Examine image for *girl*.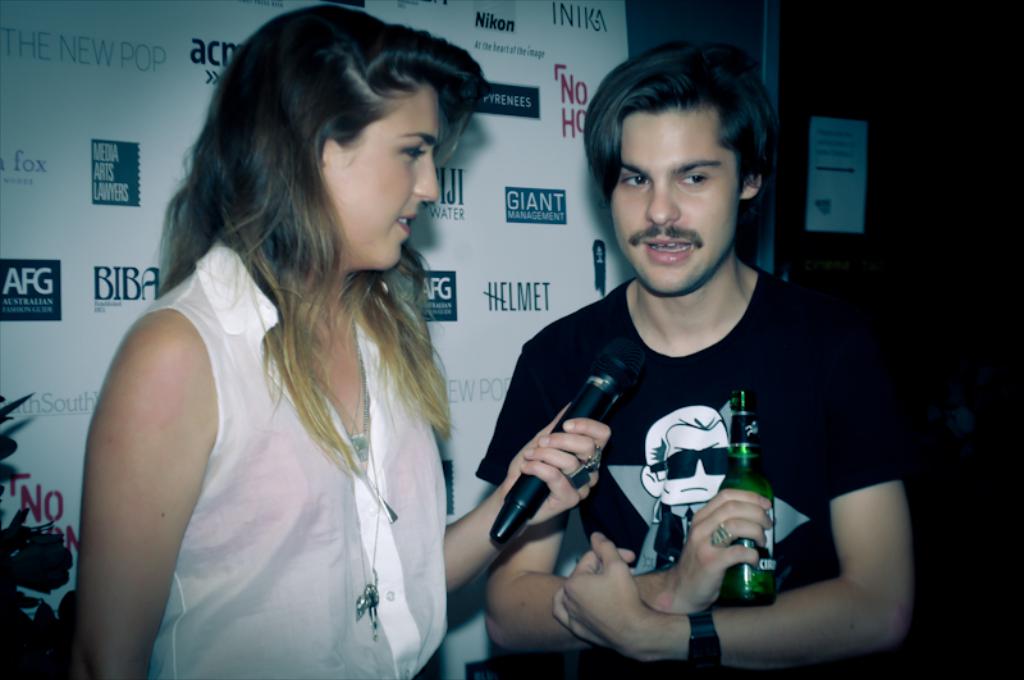
Examination result: pyautogui.locateOnScreen(73, 4, 611, 679).
